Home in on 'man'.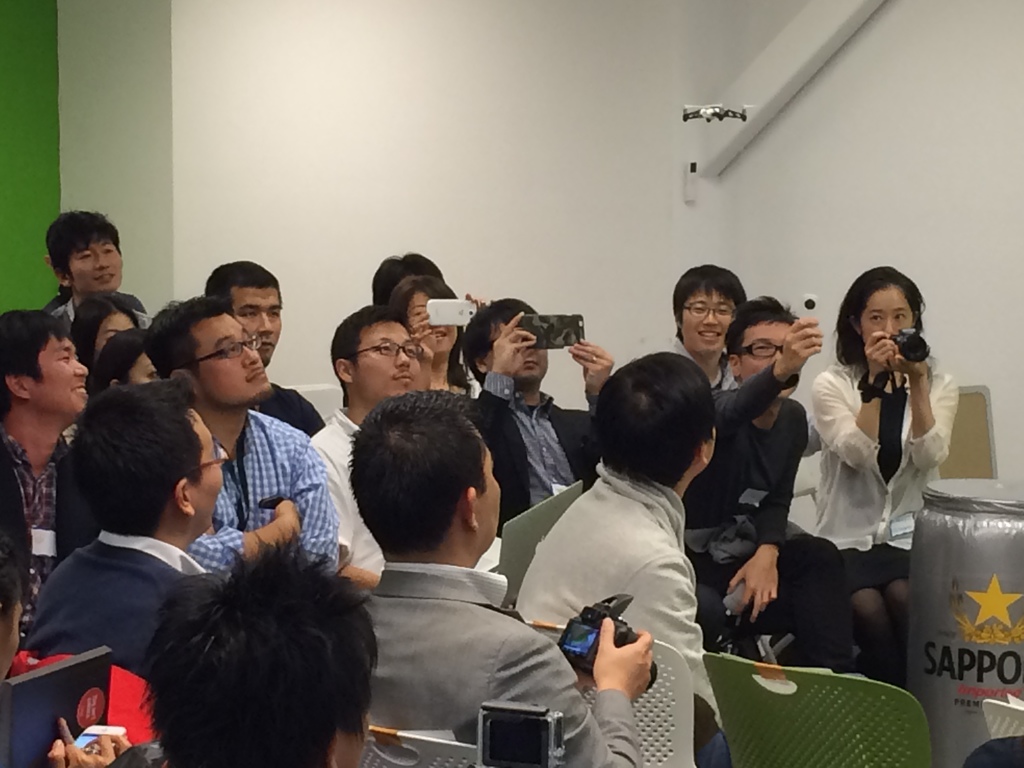
Homed in at {"x1": 24, "y1": 365, "x2": 227, "y2": 767}.
